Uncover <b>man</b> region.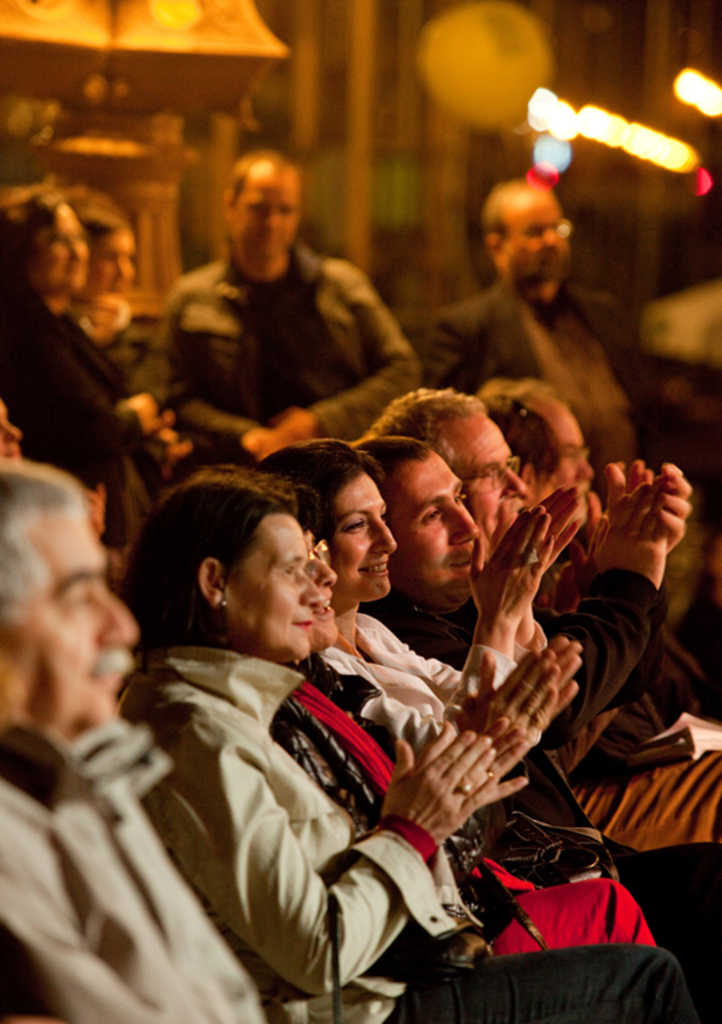
Uncovered: 362, 389, 721, 747.
